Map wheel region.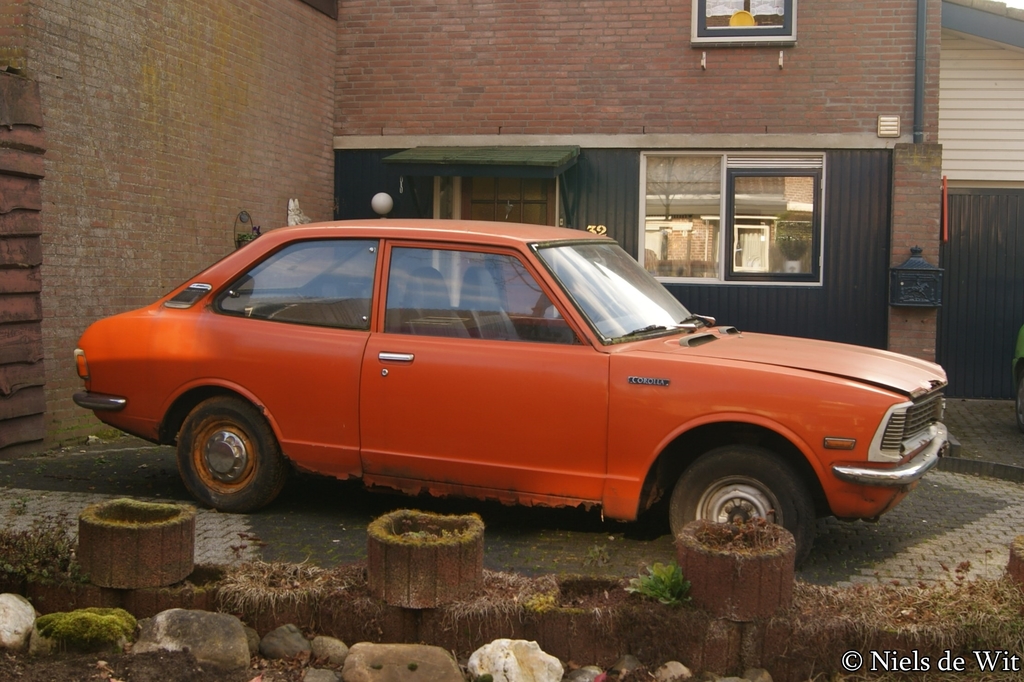
Mapped to [x1=165, y1=396, x2=282, y2=505].
